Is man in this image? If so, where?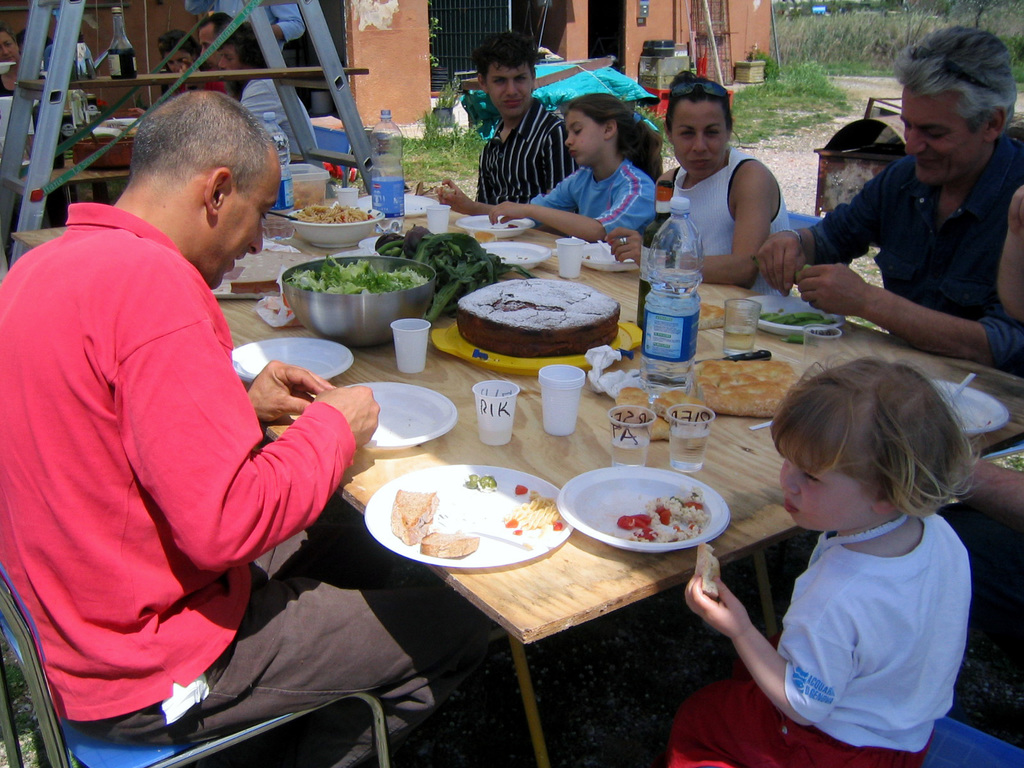
Yes, at {"x1": 431, "y1": 31, "x2": 585, "y2": 217}.
